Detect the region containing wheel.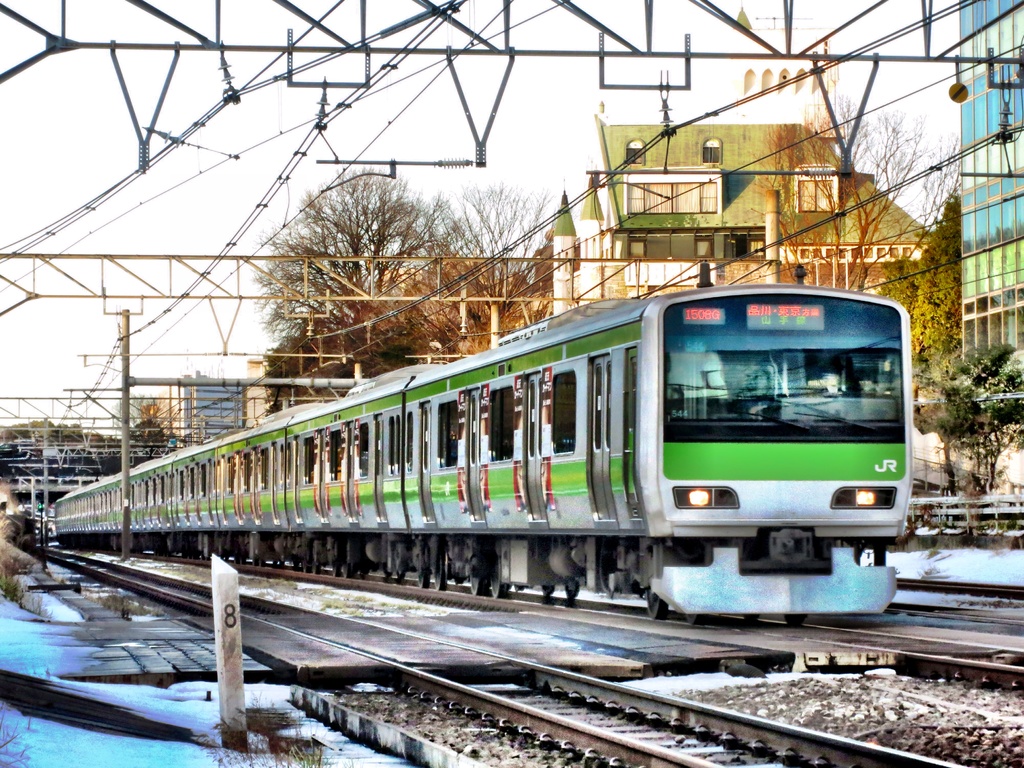
x1=345, y1=562, x2=358, y2=579.
